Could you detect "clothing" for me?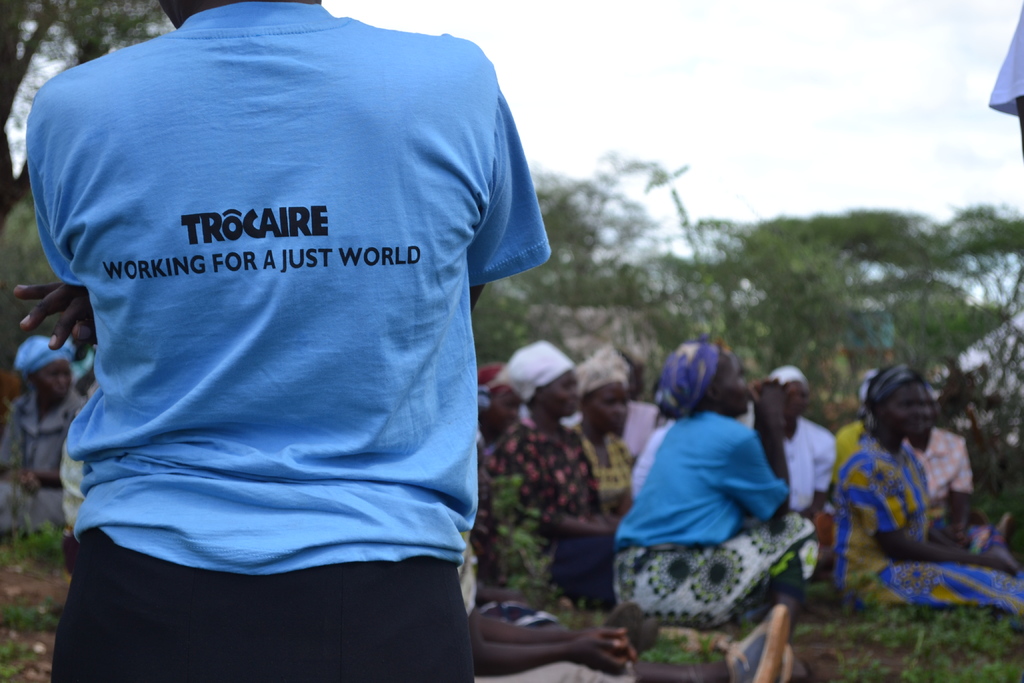
Detection result: {"left": 789, "top": 419, "right": 837, "bottom": 540}.
